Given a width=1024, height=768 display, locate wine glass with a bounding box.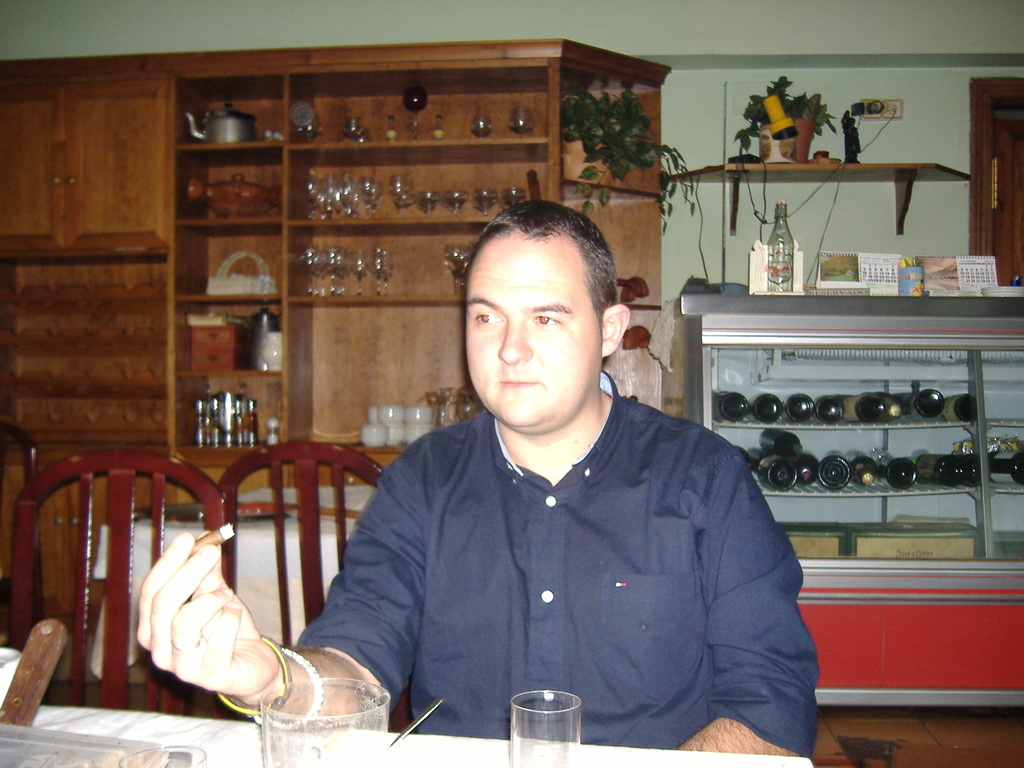
Located: l=341, t=166, r=356, b=218.
